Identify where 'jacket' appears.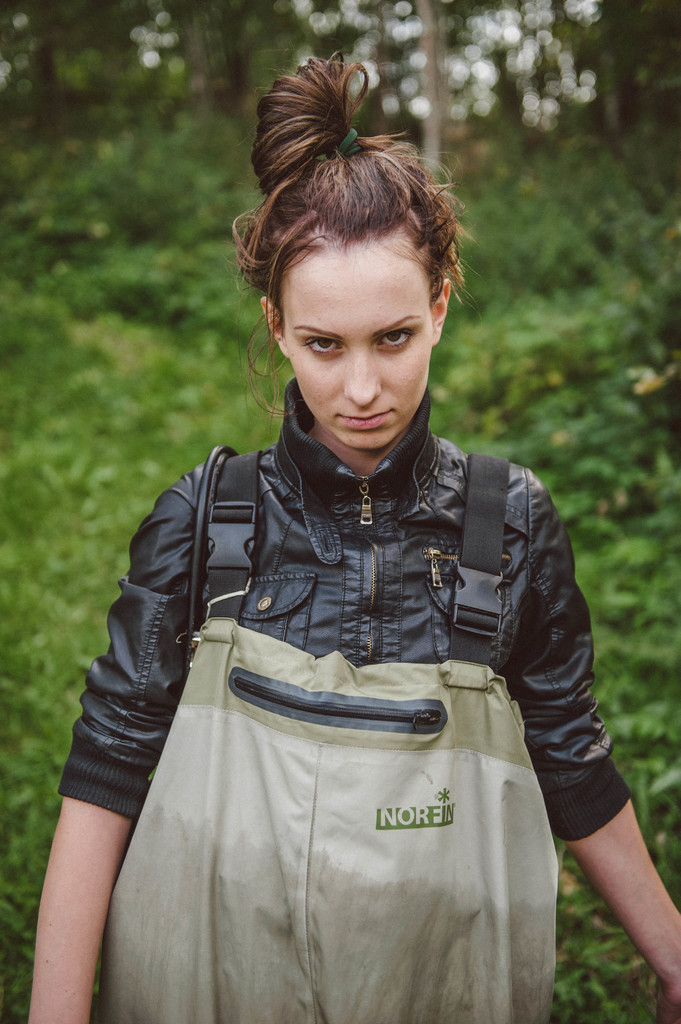
Appears at bbox=(56, 407, 632, 836).
